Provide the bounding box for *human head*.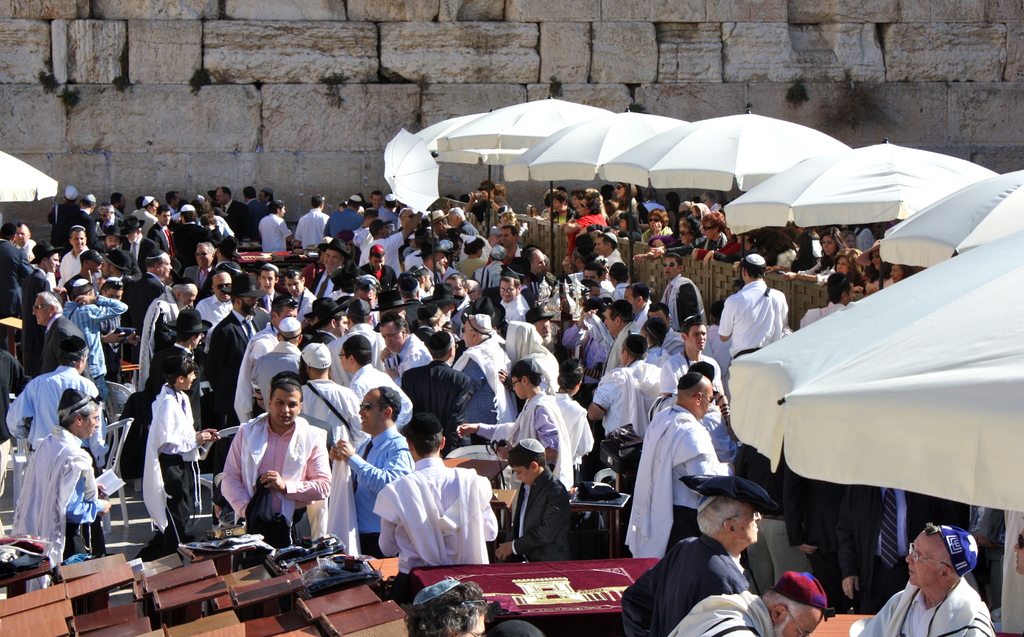
bbox=(762, 568, 828, 636).
